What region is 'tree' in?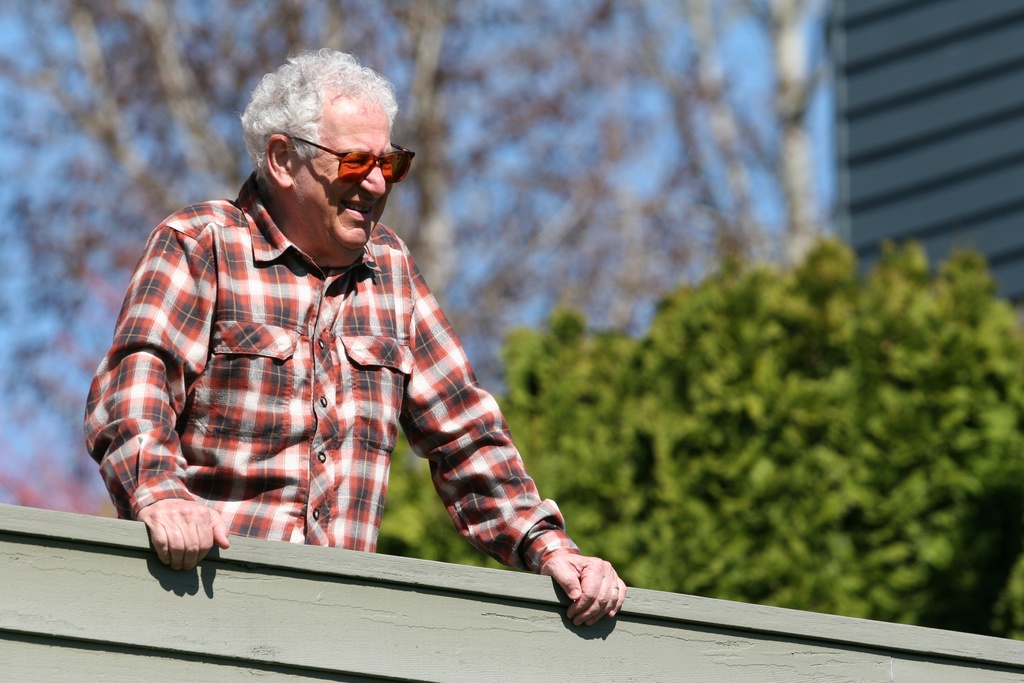
(left=380, top=235, right=1023, bottom=642).
